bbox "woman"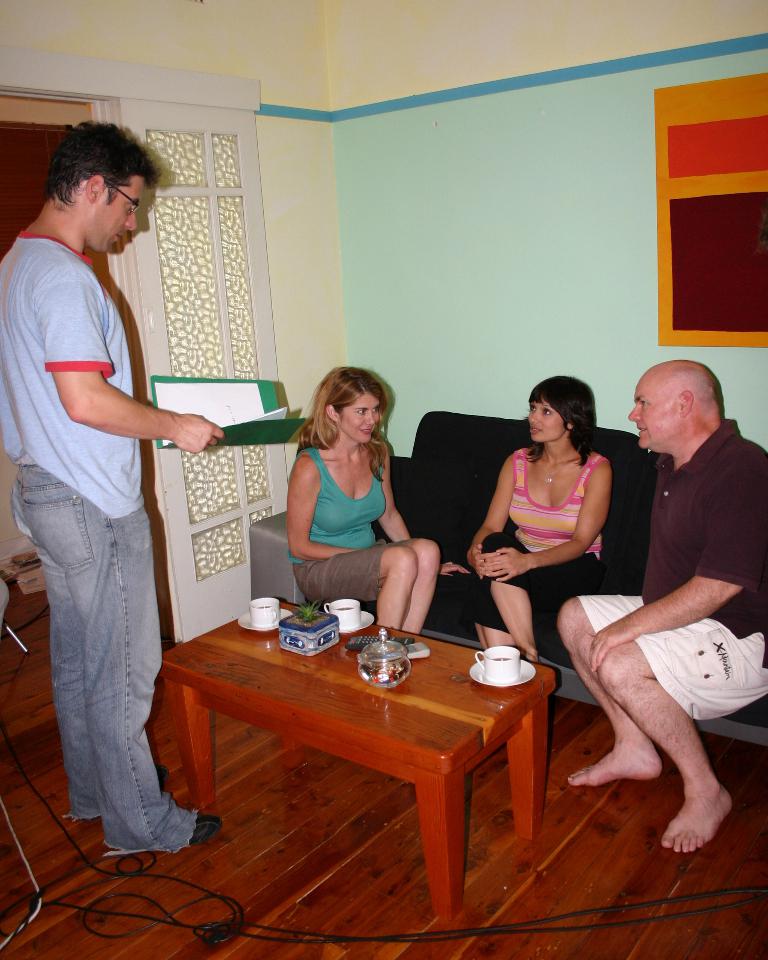
[left=452, top=374, right=611, bottom=656]
